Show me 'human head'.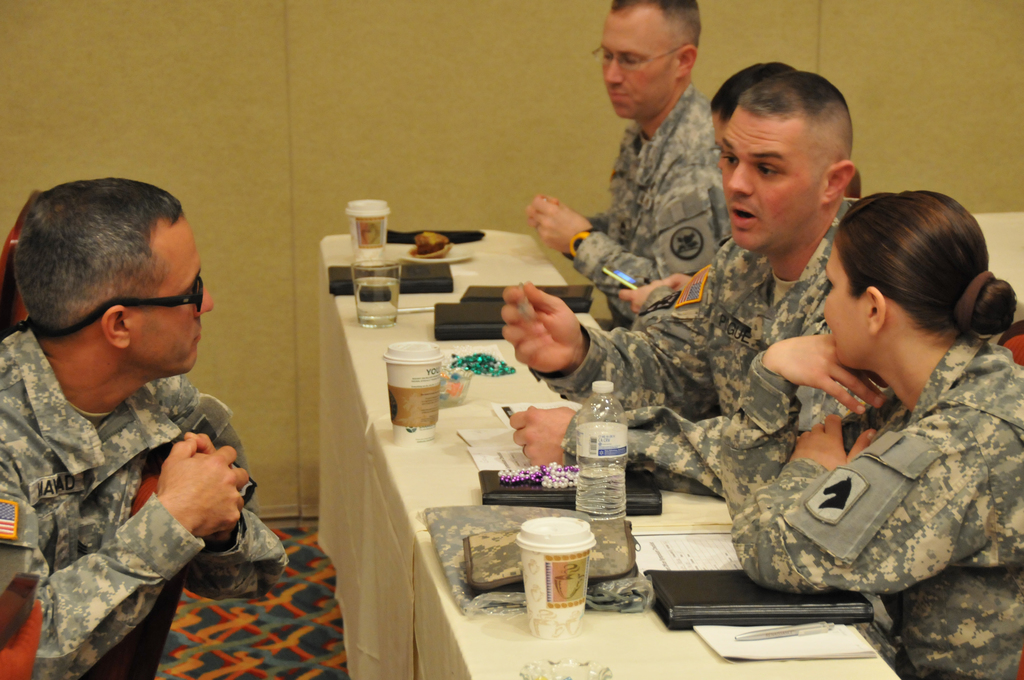
'human head' is here: bbox(13, 177, 216, 374).
